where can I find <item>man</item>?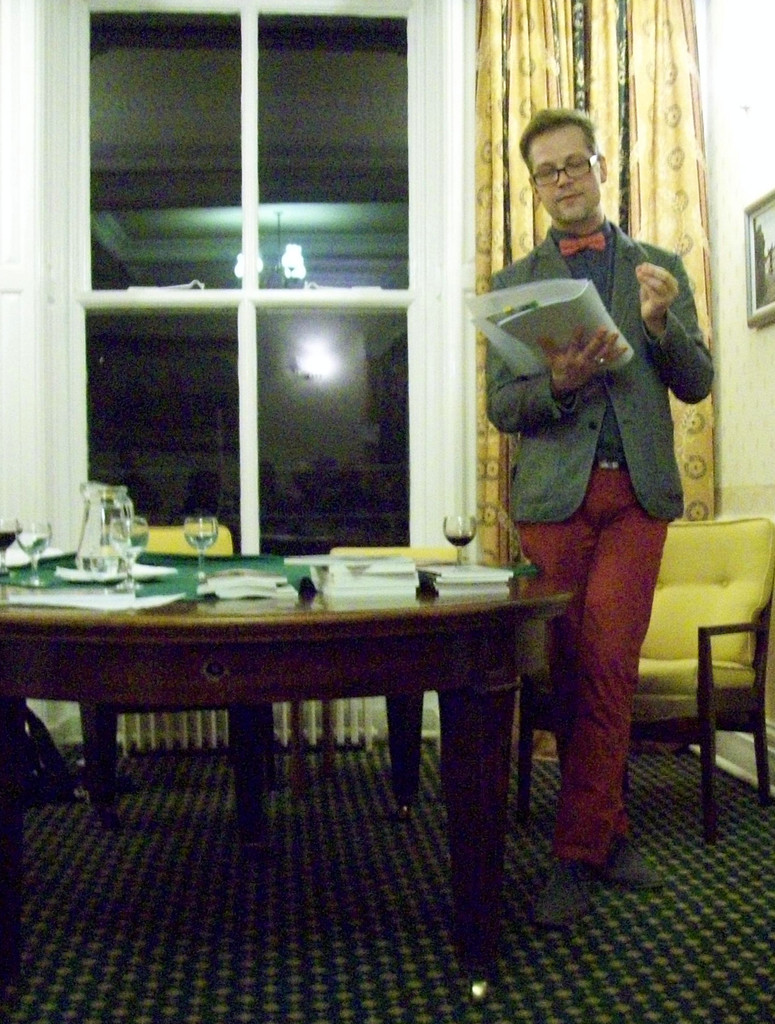
You can find it at 448, 109, 722, 897.
